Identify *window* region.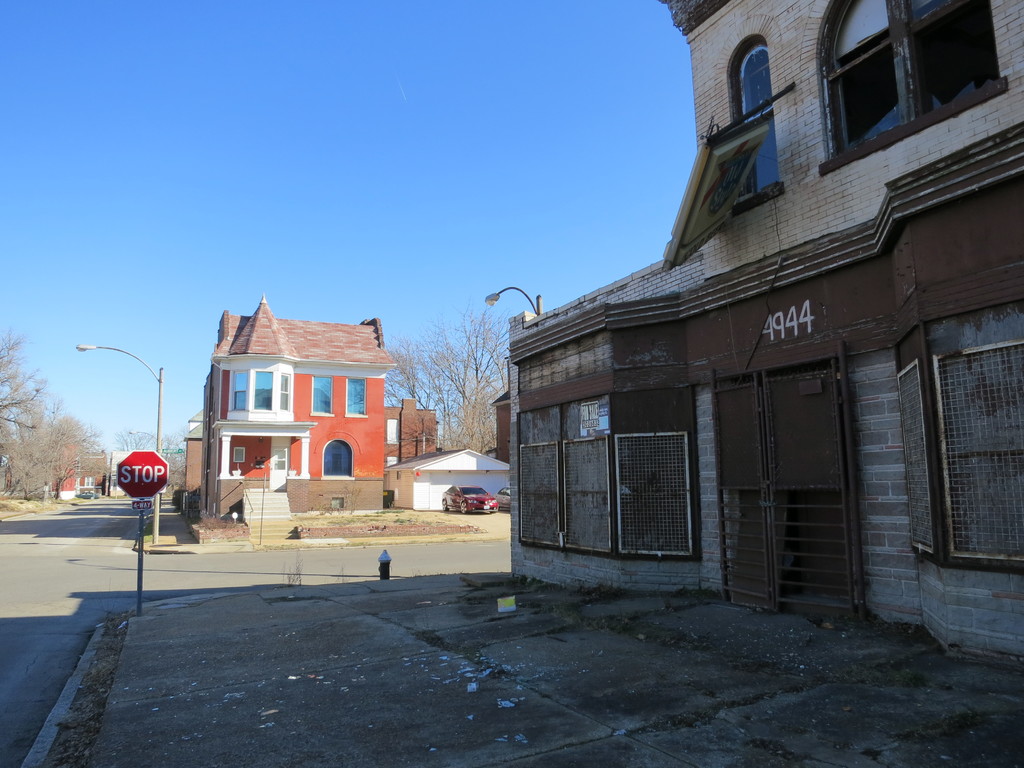
Region: crop(717, 10, 792, 216).
